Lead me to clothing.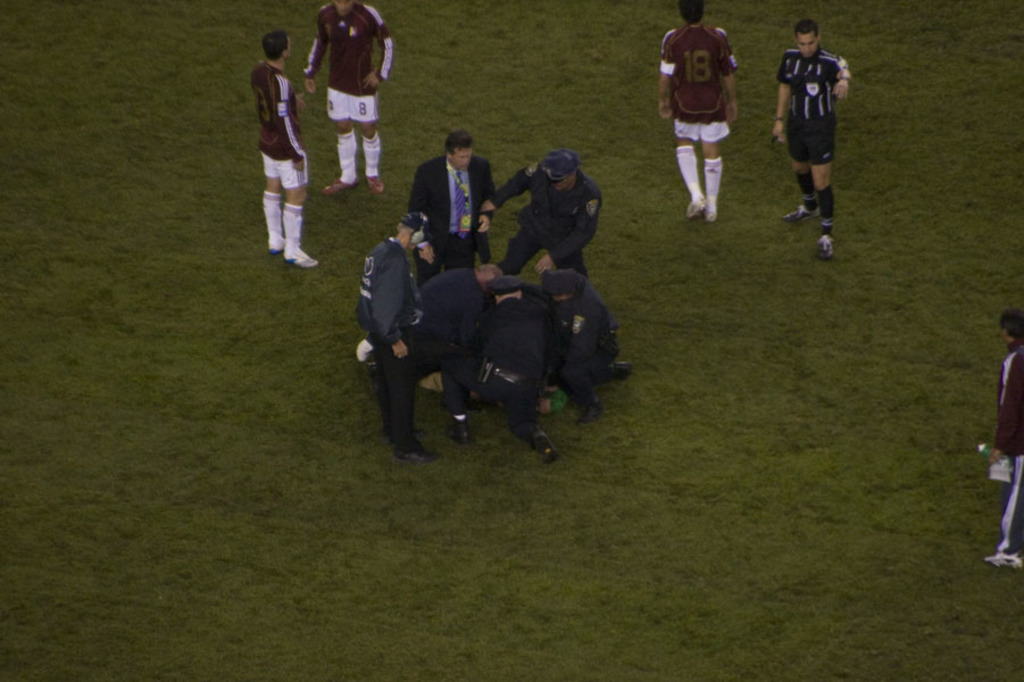
Lead to box=[407, 153, 498, 285].
